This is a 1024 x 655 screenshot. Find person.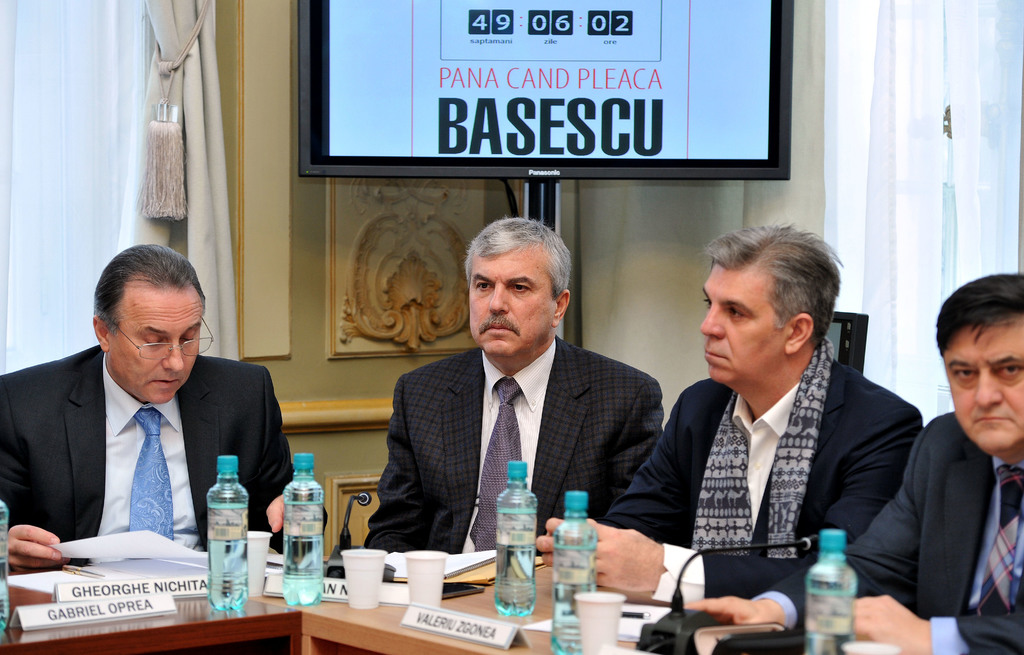
Bounding box: select_region(0, 241, 330, 564).
